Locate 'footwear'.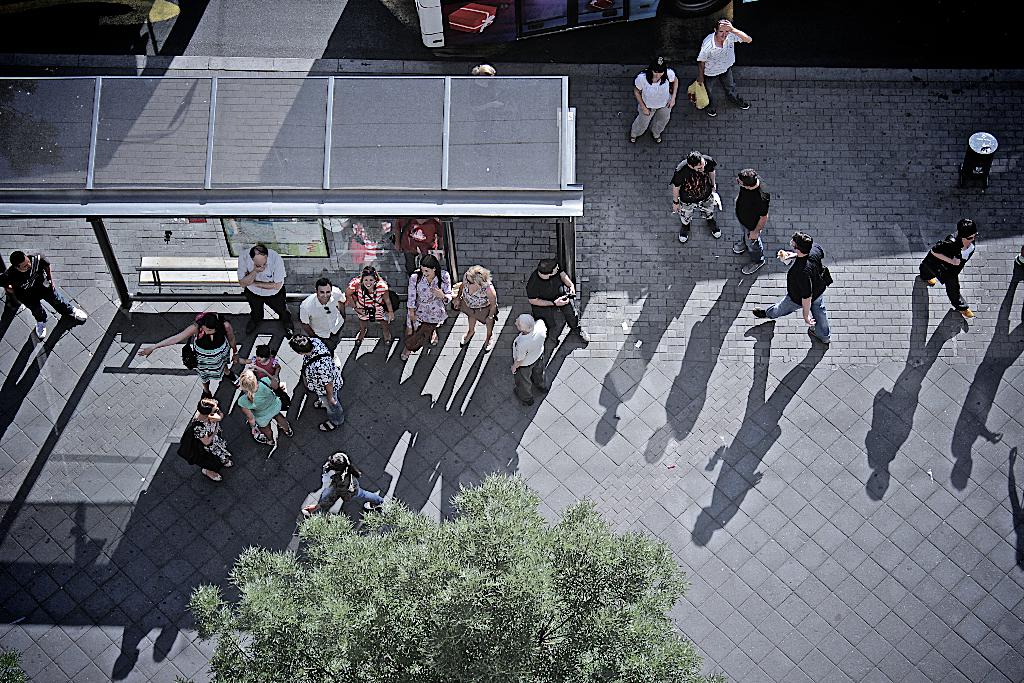
Bounding box: 922 270 934 290.
